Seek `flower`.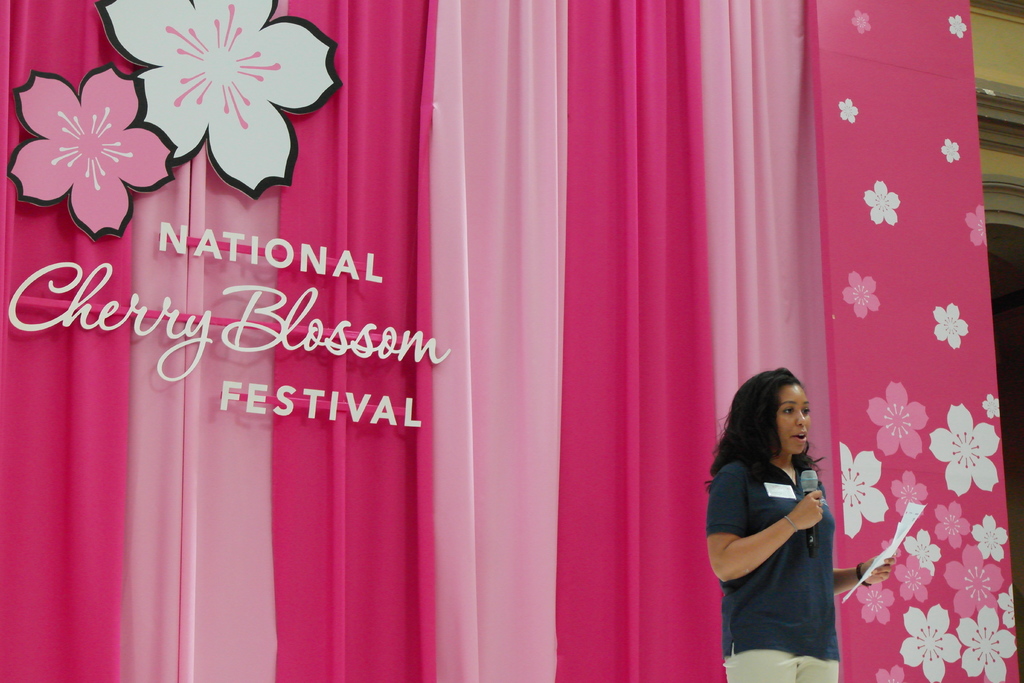
(854, 9, 872, 35).
